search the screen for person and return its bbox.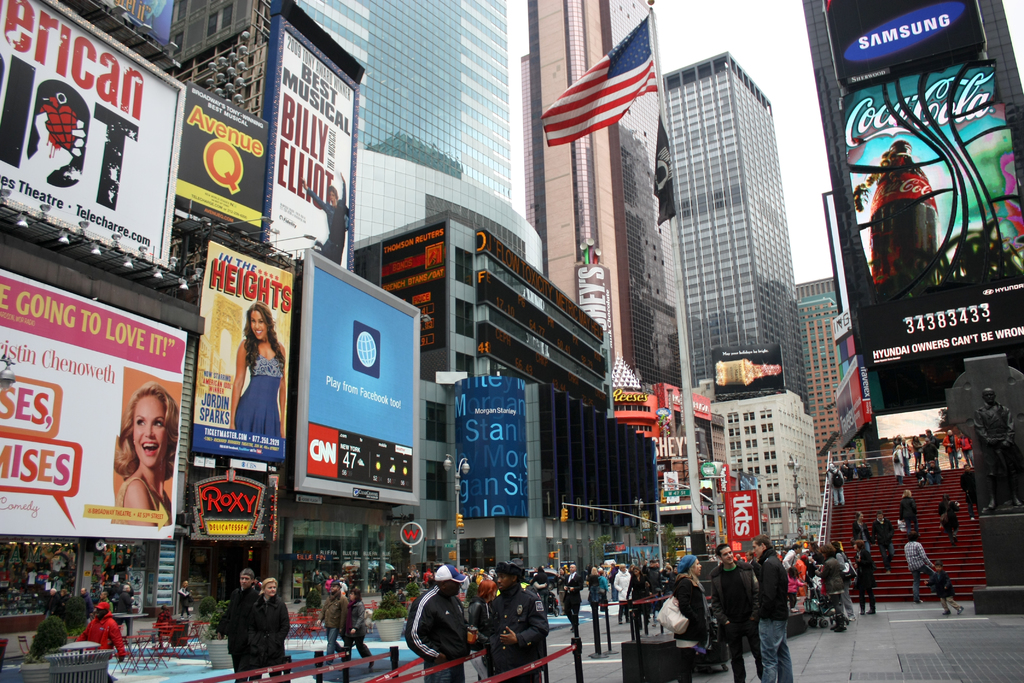
Found: 940/430/957/469.
